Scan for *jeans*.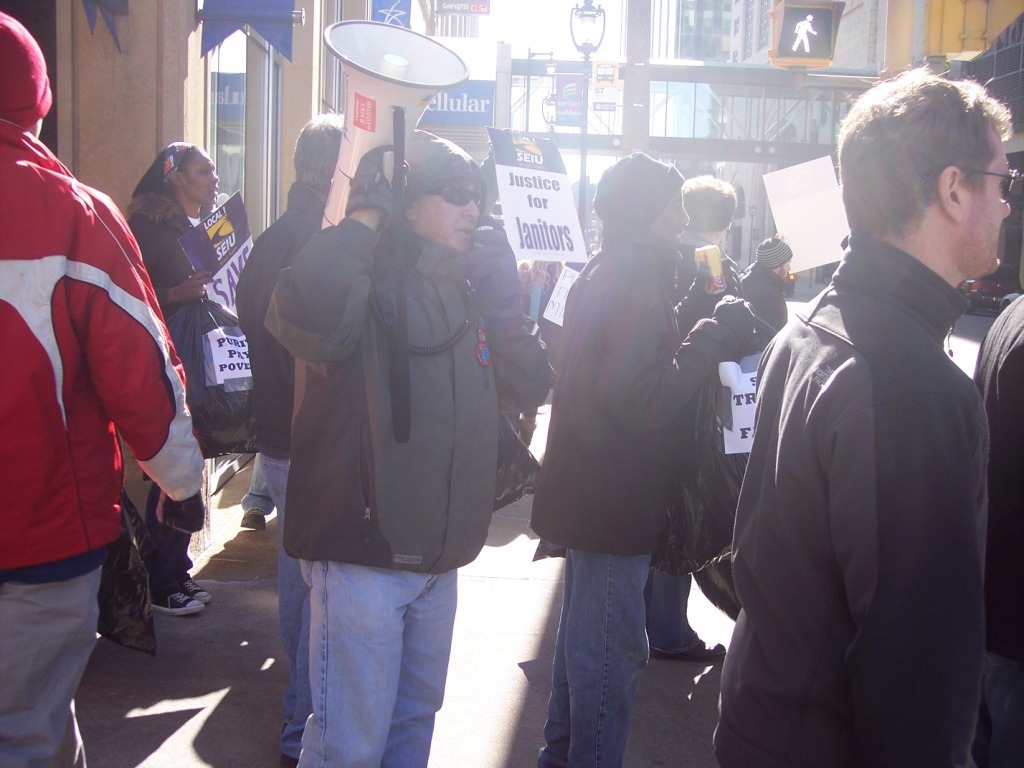
Scan result: (x1=283, y1=539, x2=315, y2=760).
